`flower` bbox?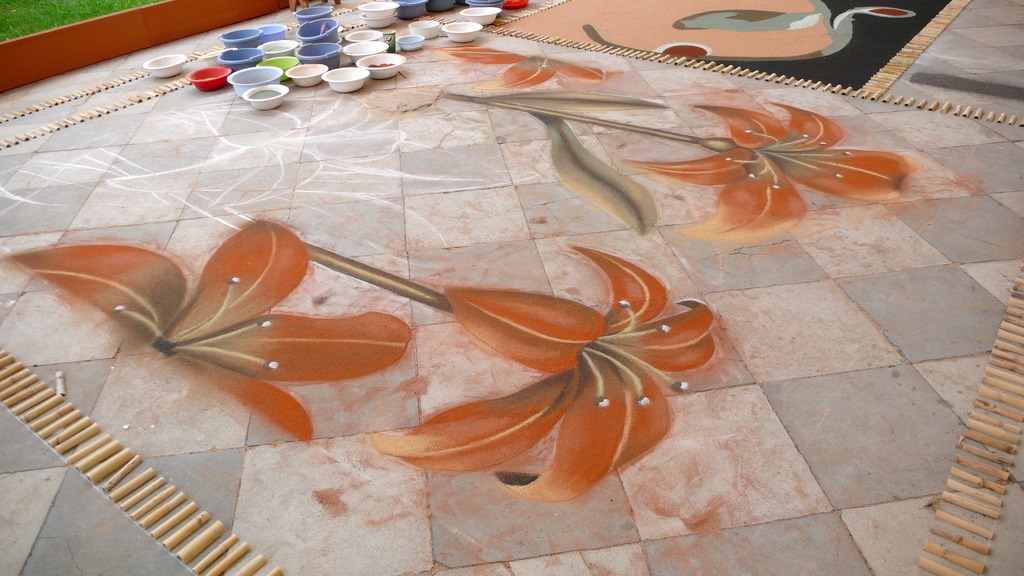
0,221,413,445
